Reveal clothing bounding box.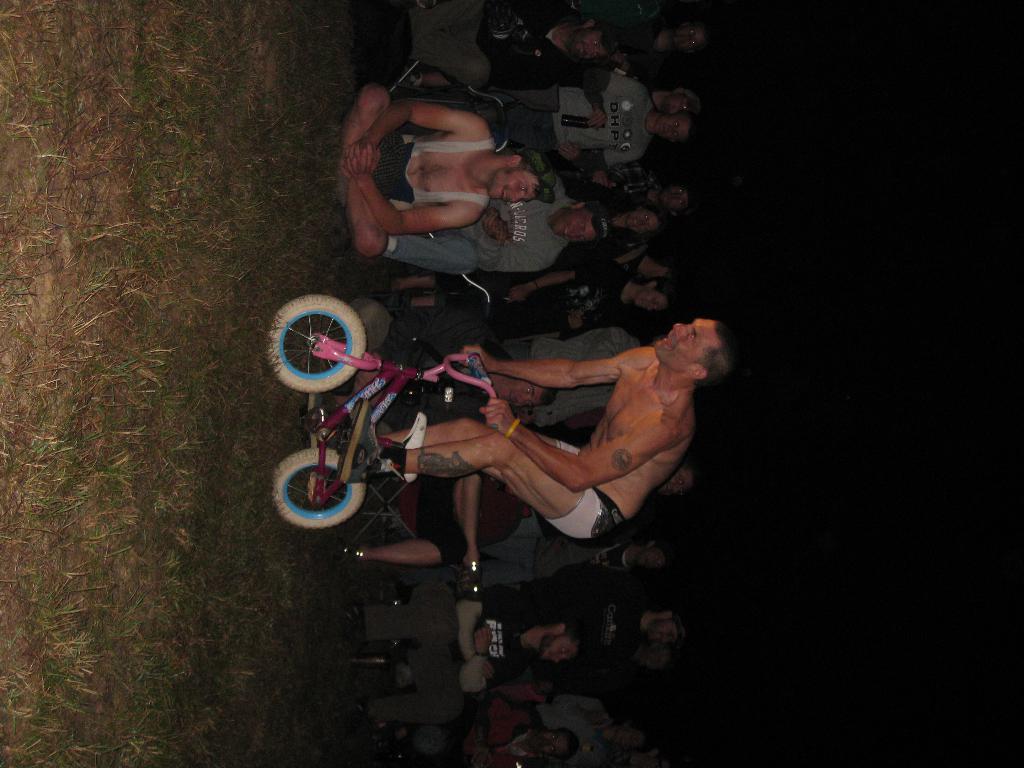
Revealed: {"left": 378, "top": 167, "right": 565, "bottom": 282}.
